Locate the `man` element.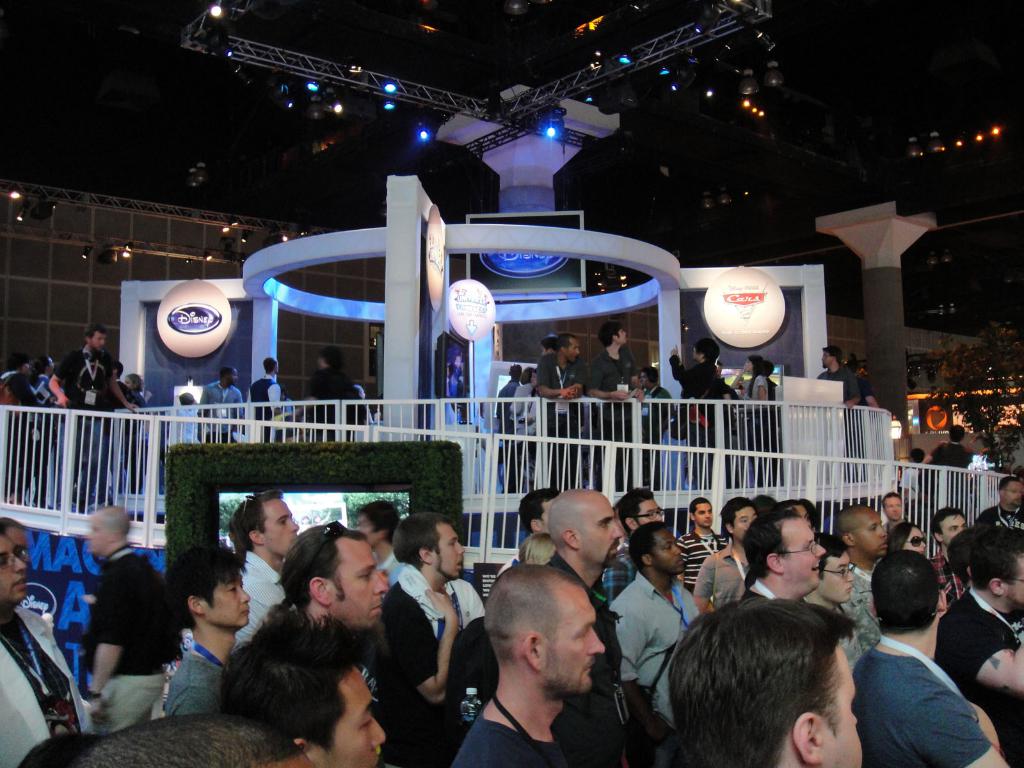
Element bbox: 918,426,975,467.
